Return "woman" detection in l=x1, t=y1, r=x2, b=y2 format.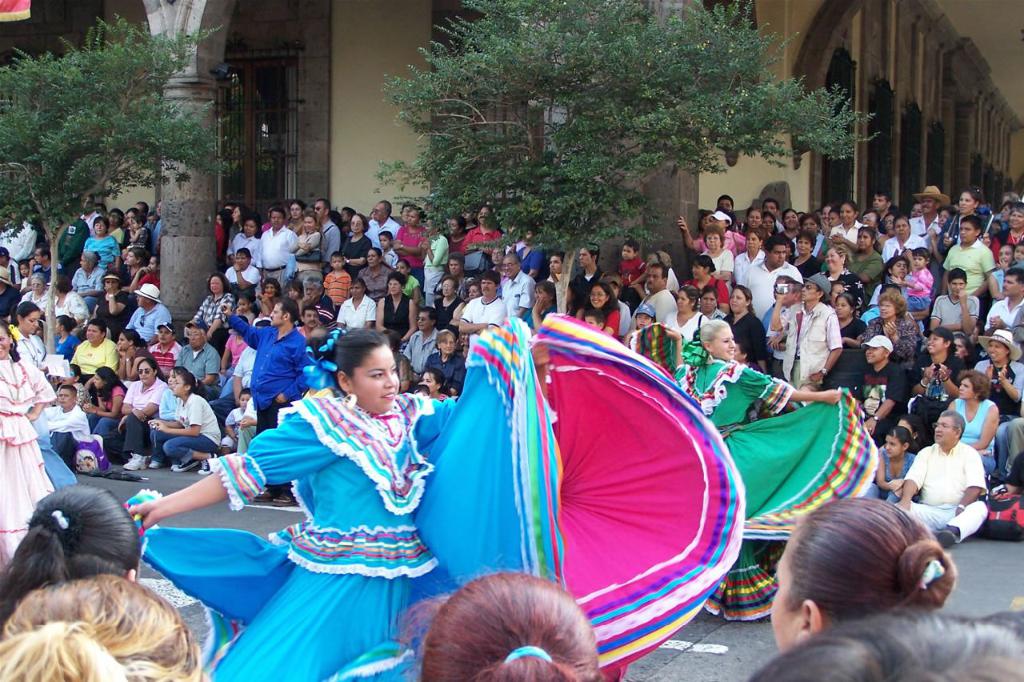
l=421, t=325, r=469, b=394.
